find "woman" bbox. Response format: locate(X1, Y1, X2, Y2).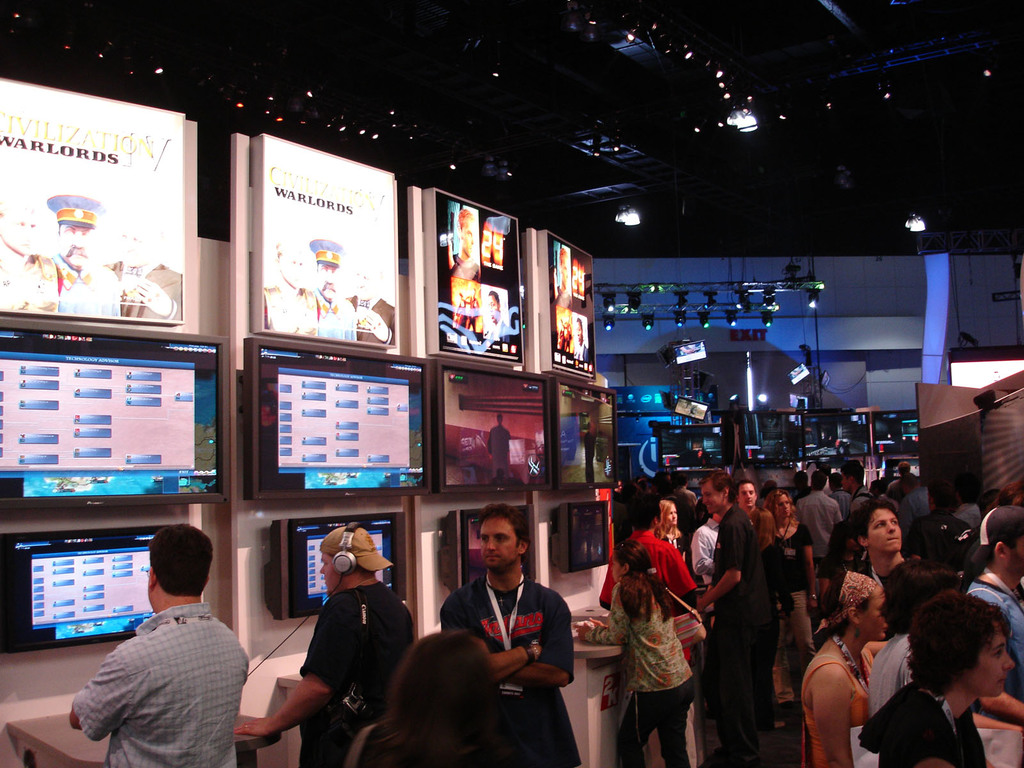
locate(760, 488, 817, 670).
